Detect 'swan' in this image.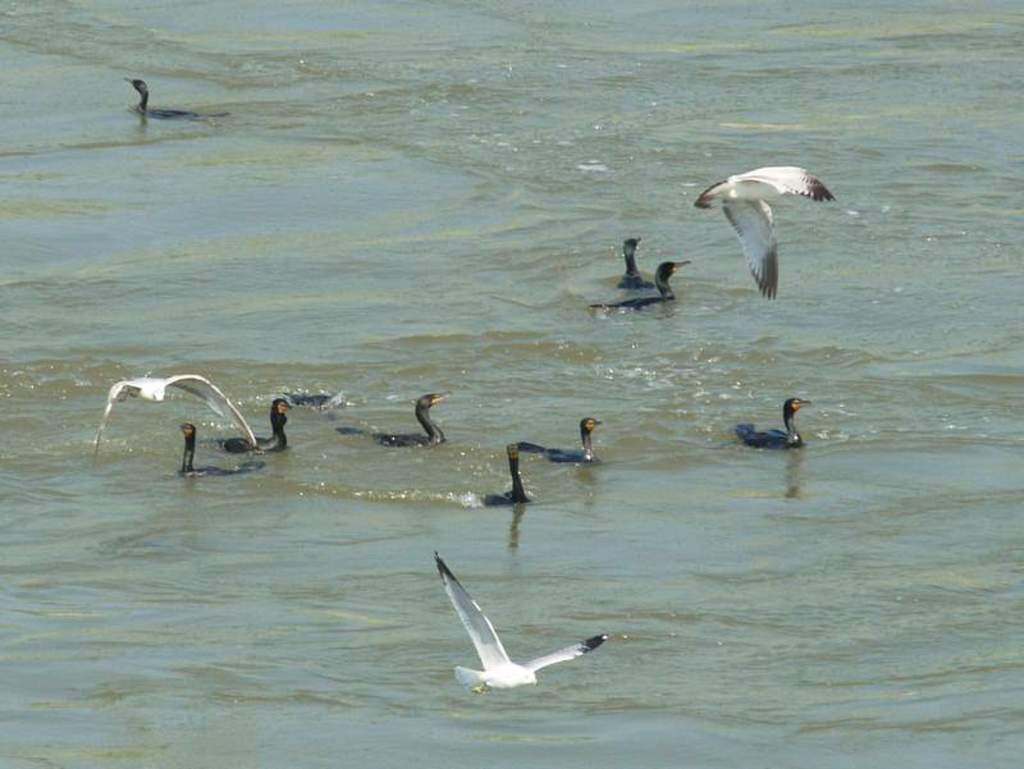
Detection: pyautogui.locateOnScreen(518, 413, 605, 464).
